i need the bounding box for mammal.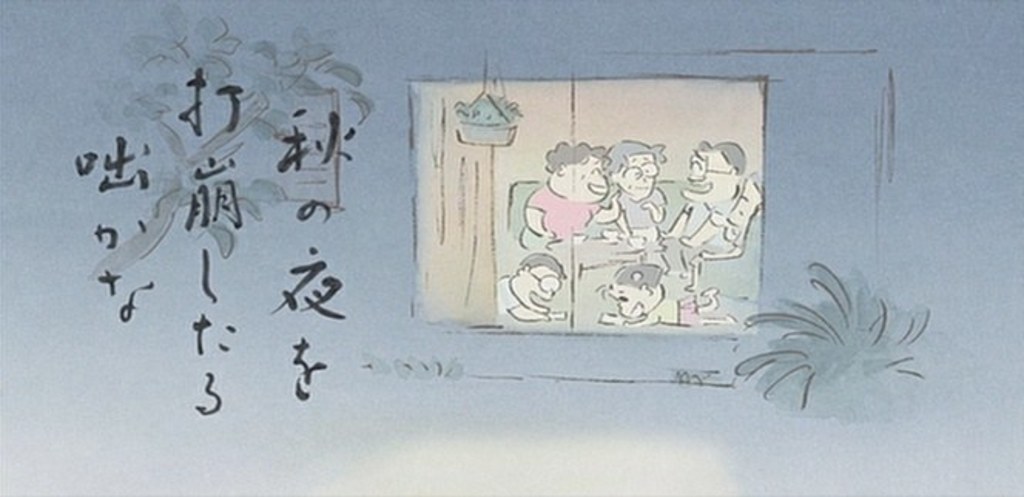
Here it is: (left=677, top=139, right=748, bottom=248).
